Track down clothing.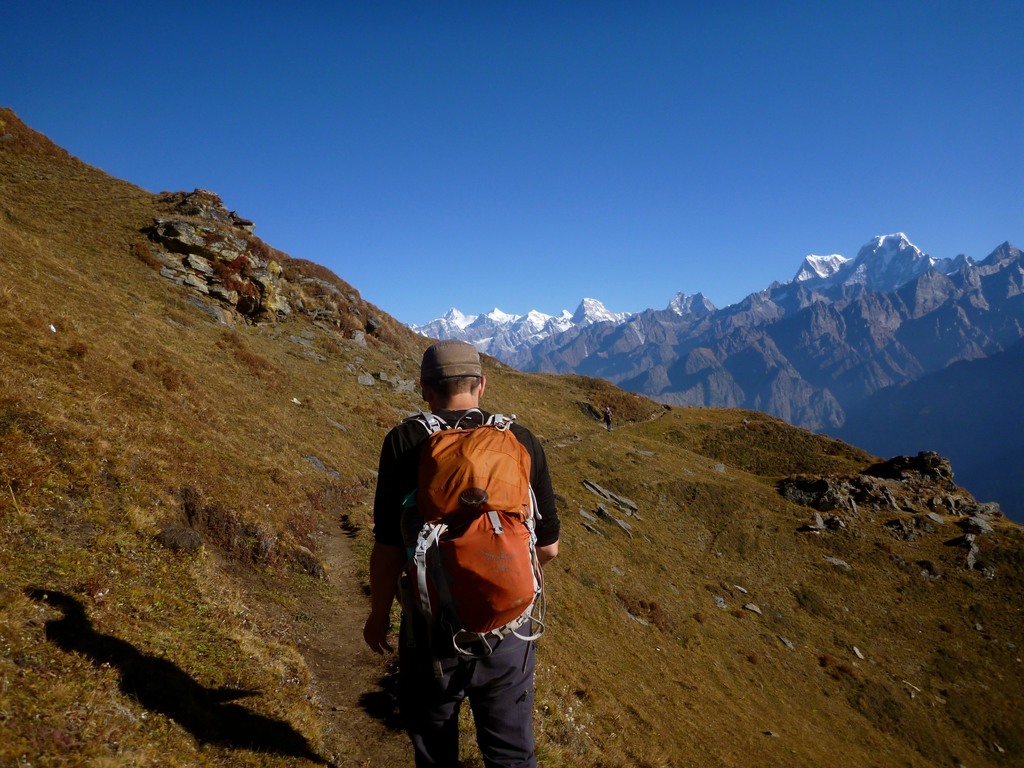
Tracked to (x1=386, y1=392, x2=550, y2=707).
